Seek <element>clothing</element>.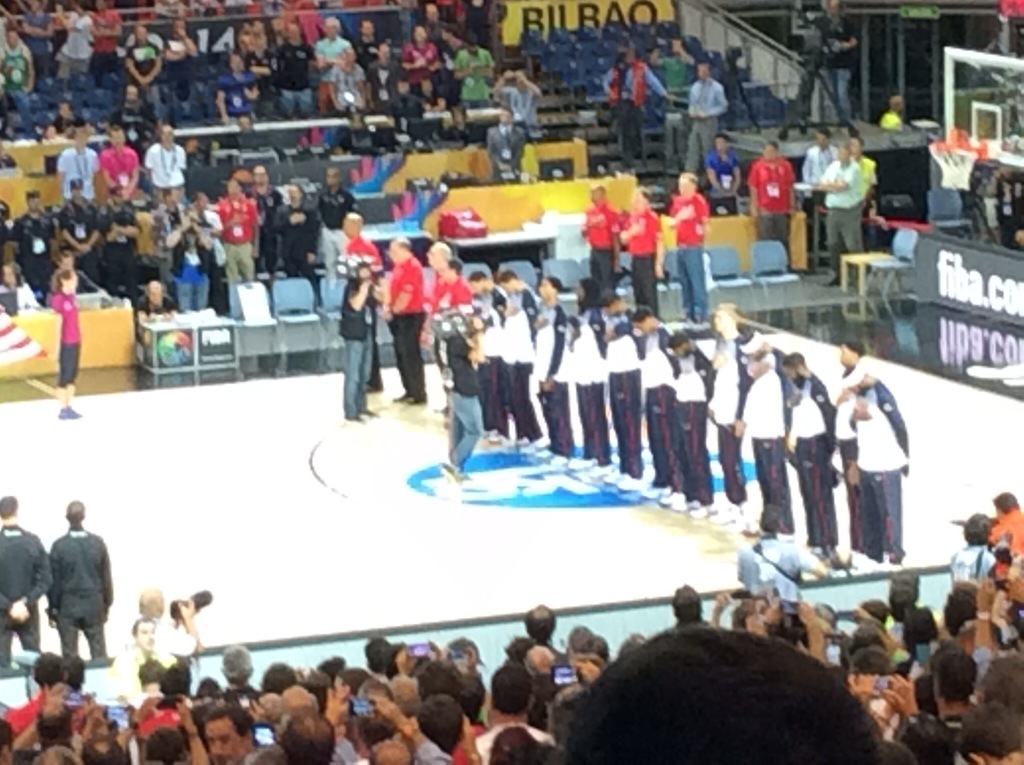
select_region(826, 211, 861, 272).
